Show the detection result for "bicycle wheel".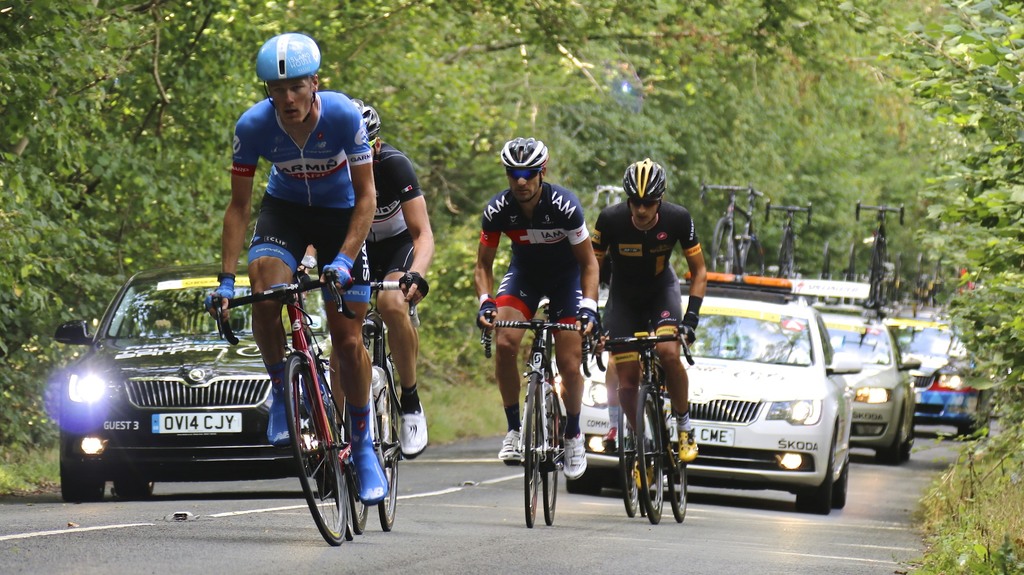
<box>372,361,400,529</box>.
